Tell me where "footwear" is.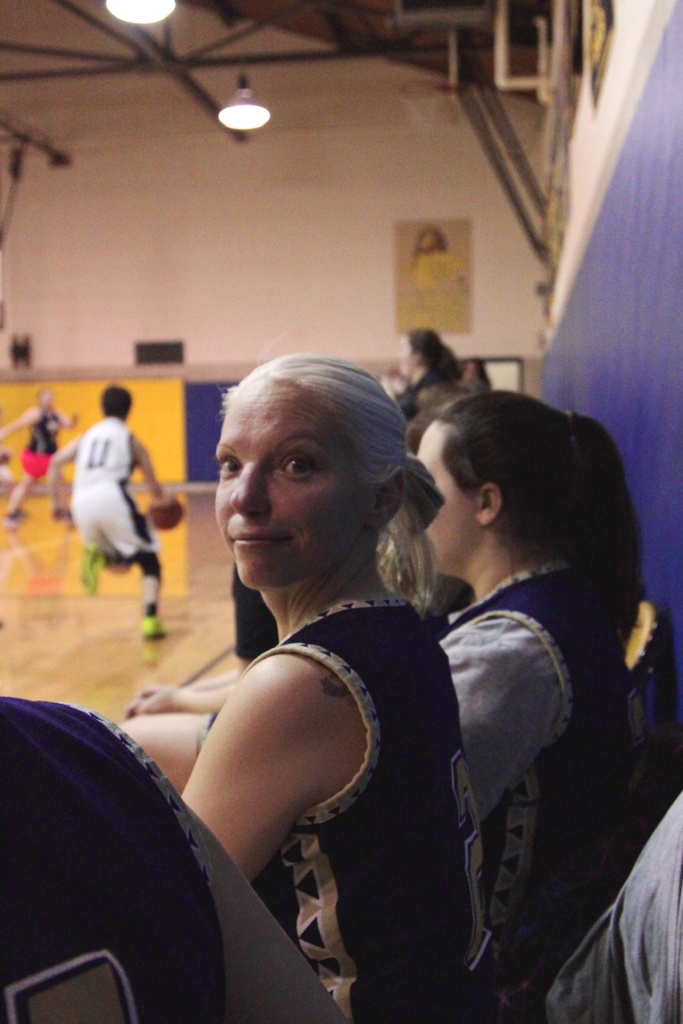
"footwear" is at 145,615,170,641.
